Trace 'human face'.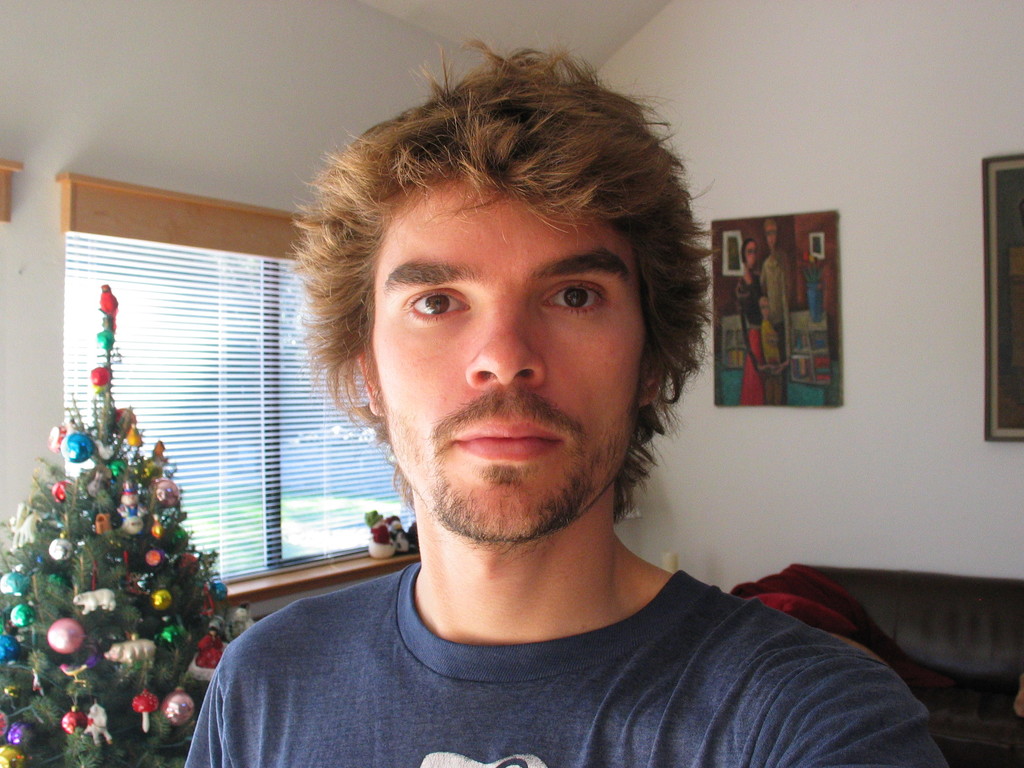
Traced to <box>374,171,646,544</box>.
